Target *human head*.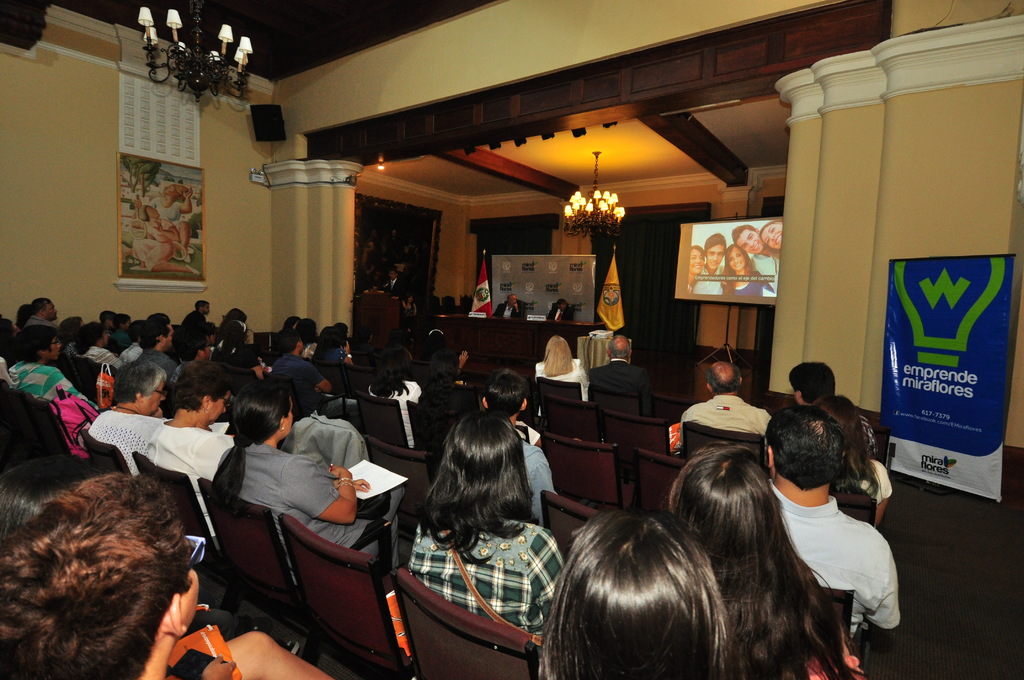
Target region: {"x1": 556, "y1": 298, "x2": 572, "y2": 308}.
